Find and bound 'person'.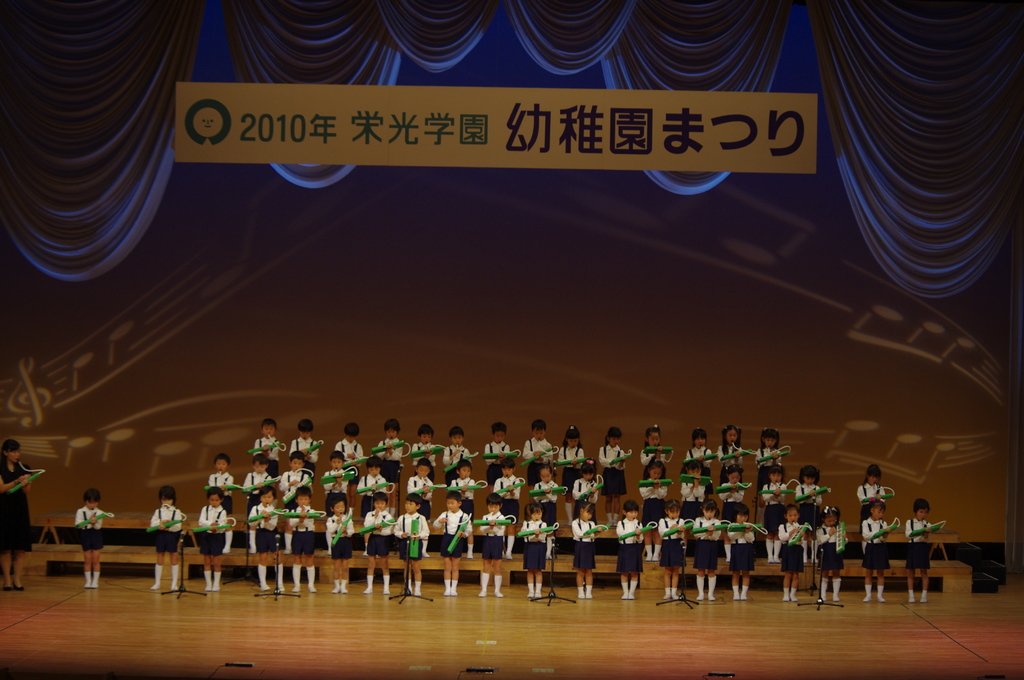
Bound: [0, 442, 33, 585].
